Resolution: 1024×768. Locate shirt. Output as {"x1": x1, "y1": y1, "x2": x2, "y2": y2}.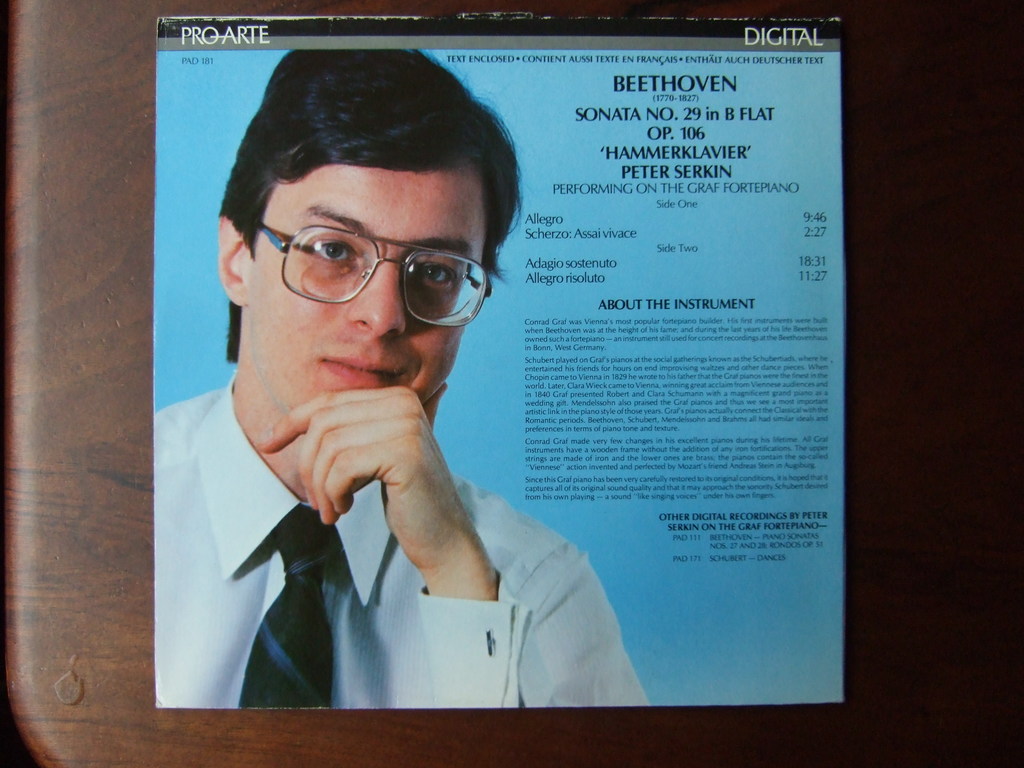
{"x1": 153, "y1": 367, "x2": 652, "y2": 705}.
